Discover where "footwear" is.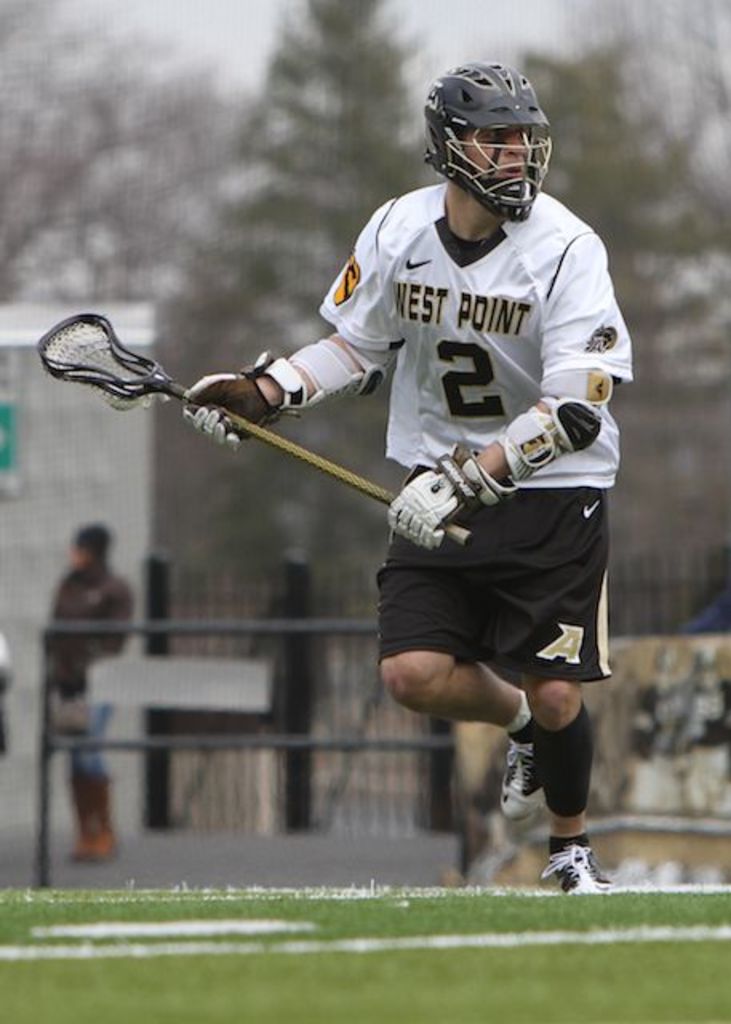
Discovered at locate(549, 830, 622, 901).
